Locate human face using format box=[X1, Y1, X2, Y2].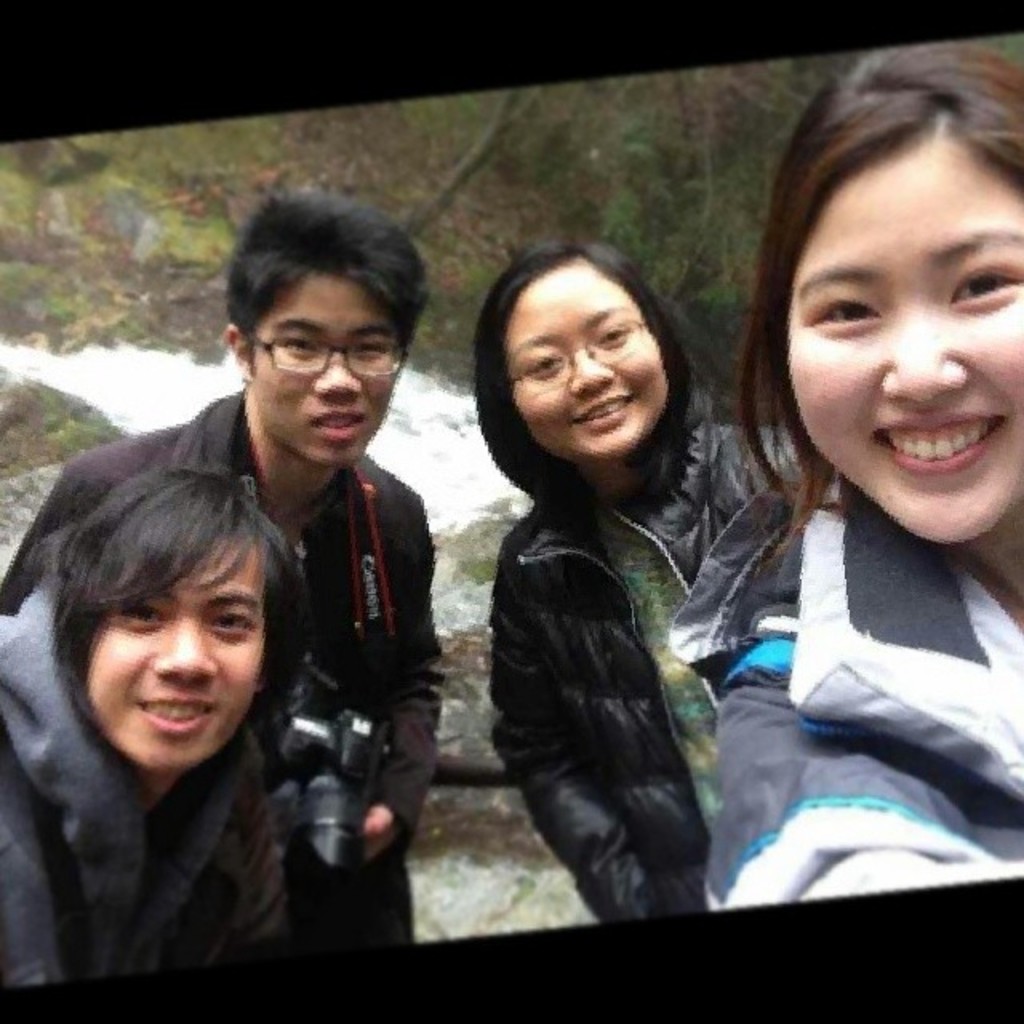
box=[248, 267, 408, 456].
